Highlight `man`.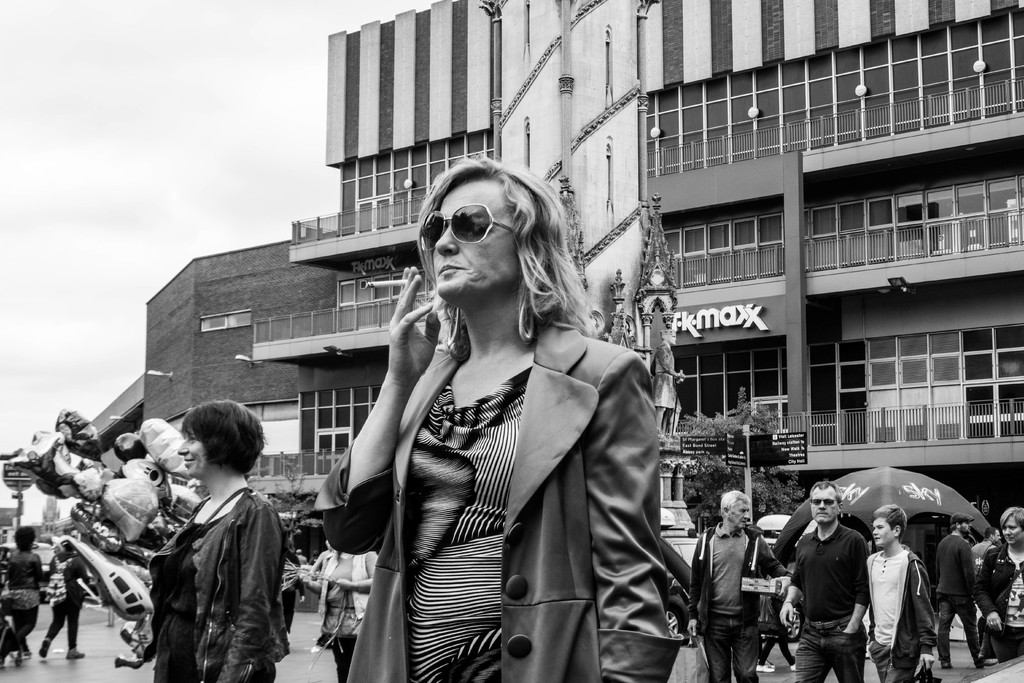
Highlighted region: bbox(686, 488, 794, 682).
